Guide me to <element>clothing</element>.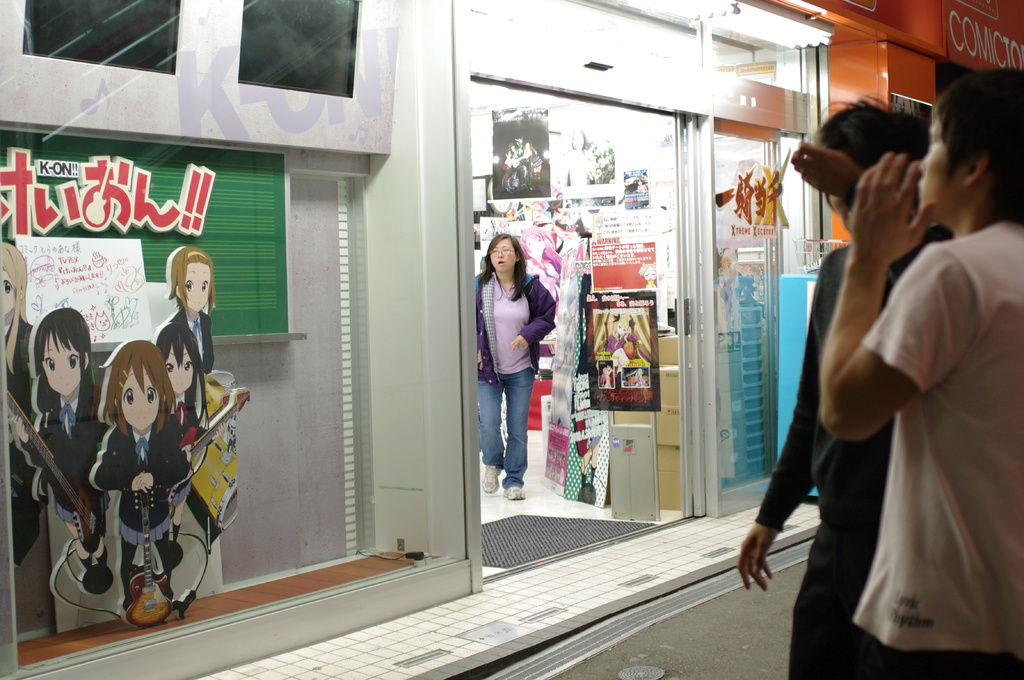
Guidance: (91, 423, 184, 546).
